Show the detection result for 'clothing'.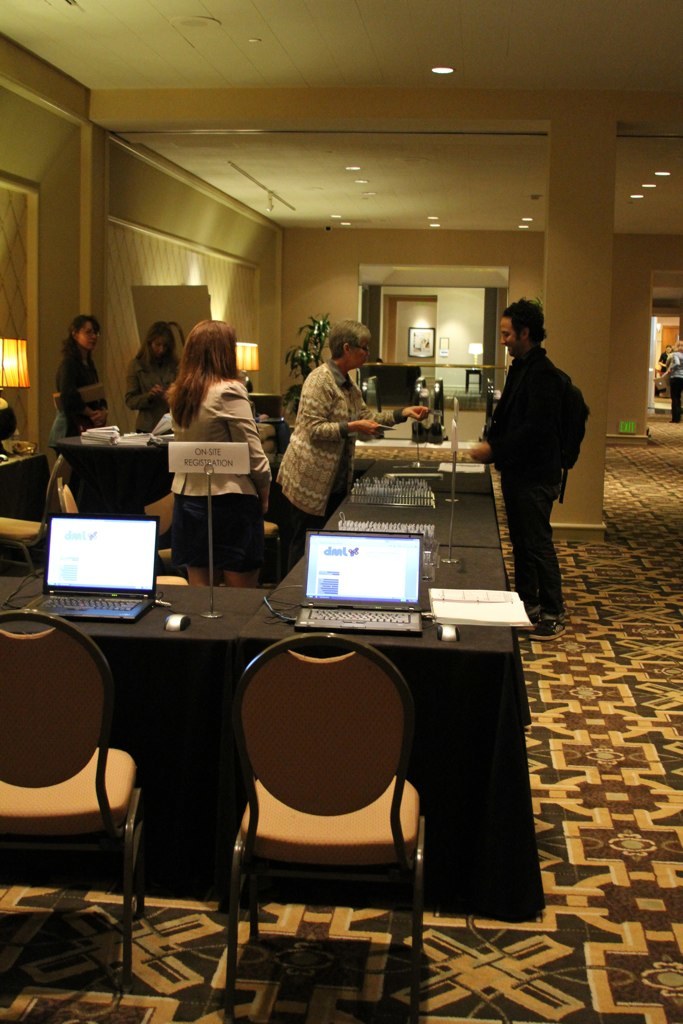
(52, 331, 108, 445).
